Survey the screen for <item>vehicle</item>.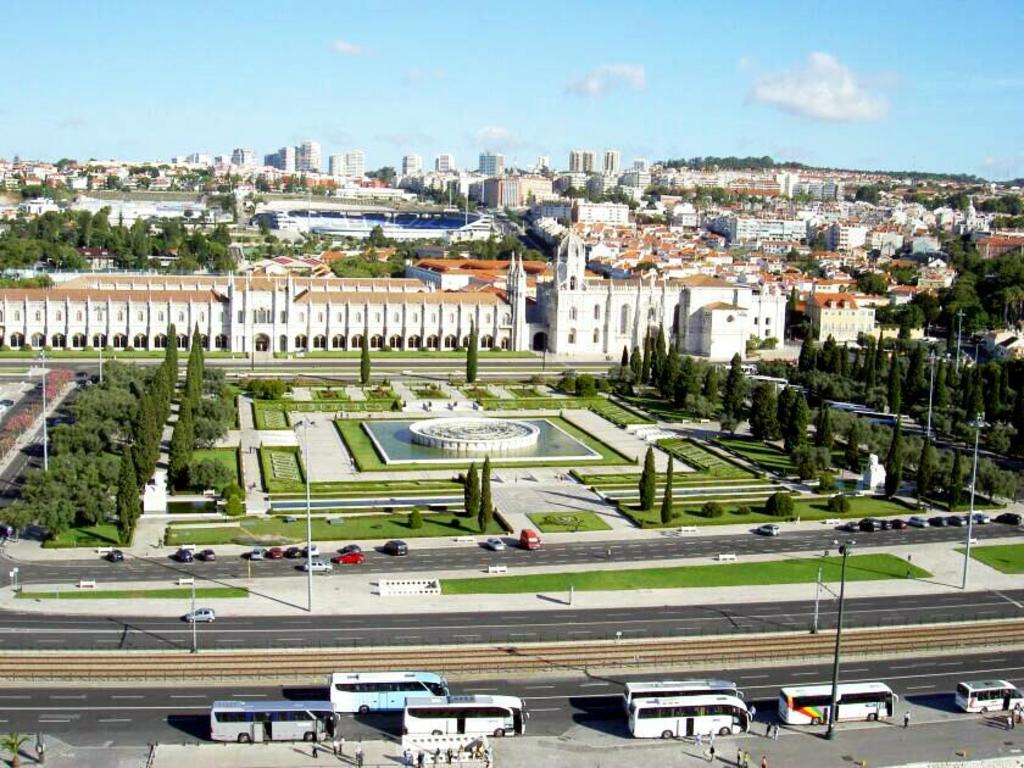
Survey found: (x1=268, y1=547, x2=282, y2=560).
